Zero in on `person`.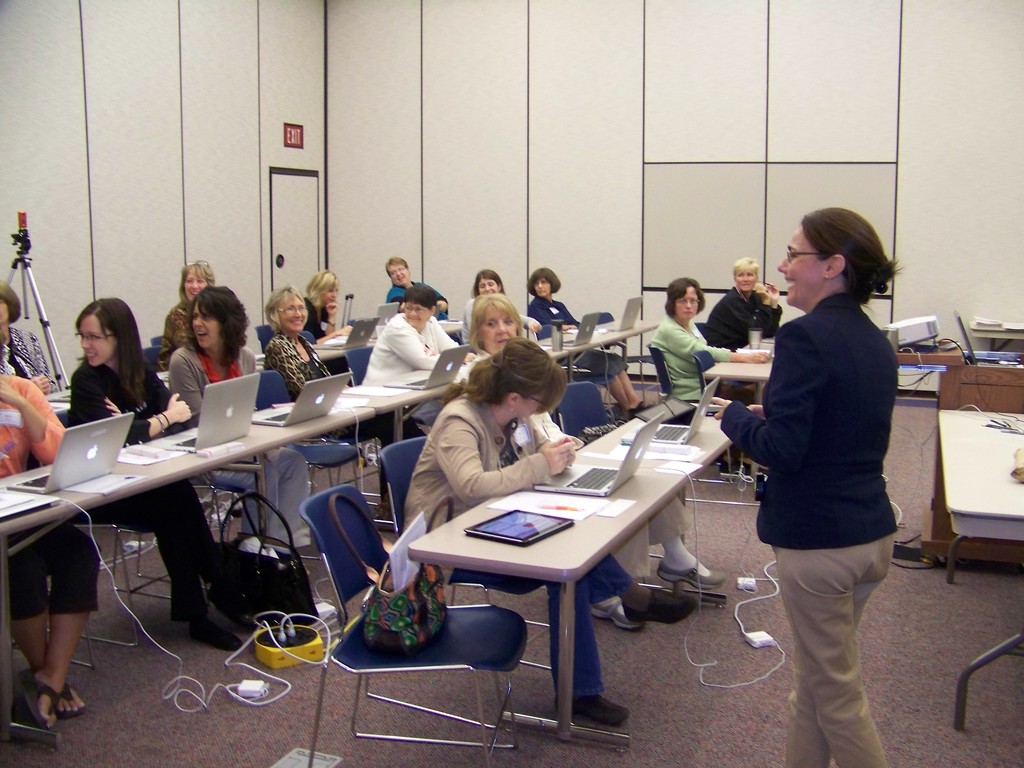
Zeroed in: [299, 264, 362, 374].
